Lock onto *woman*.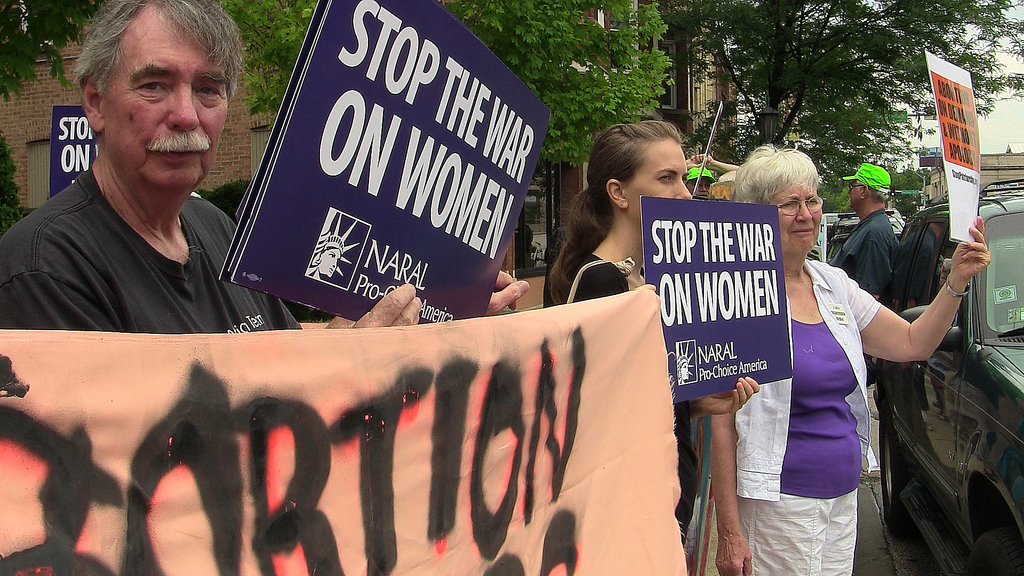
Locked: (left=709, top=146, right=990, bottom=575).
